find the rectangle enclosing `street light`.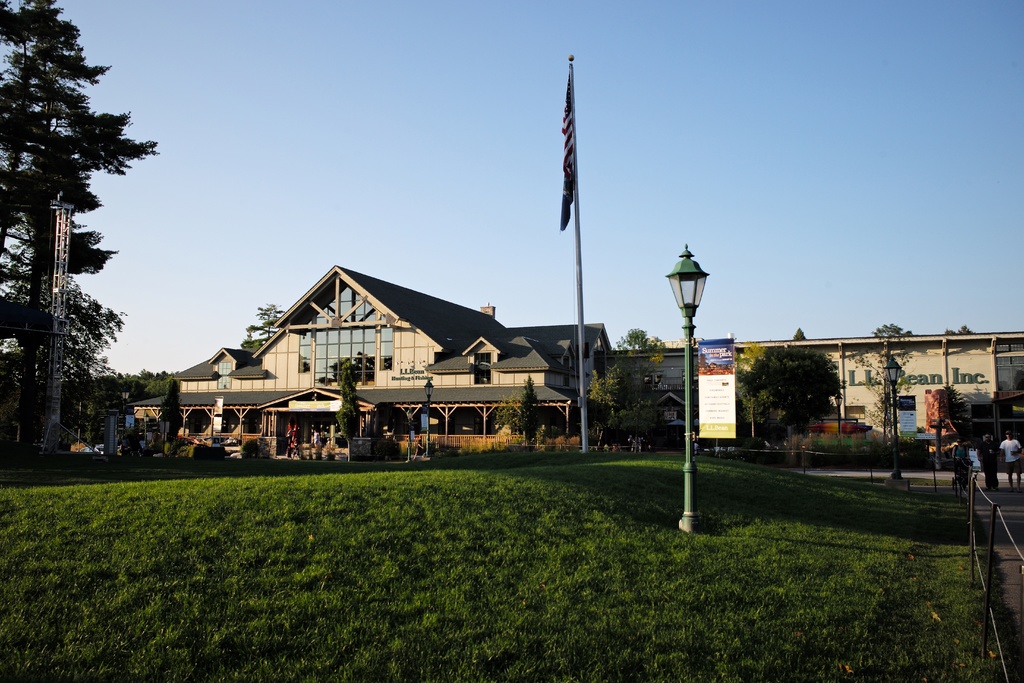
882,356,904,479.
